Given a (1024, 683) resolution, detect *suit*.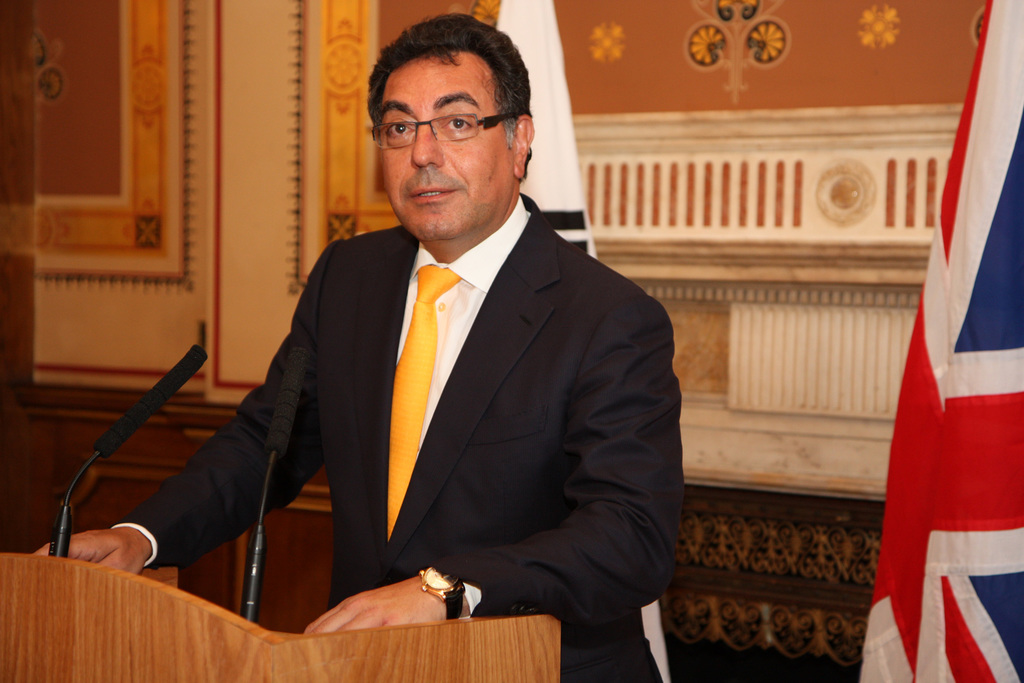
region(200, 126, 678, 644).
